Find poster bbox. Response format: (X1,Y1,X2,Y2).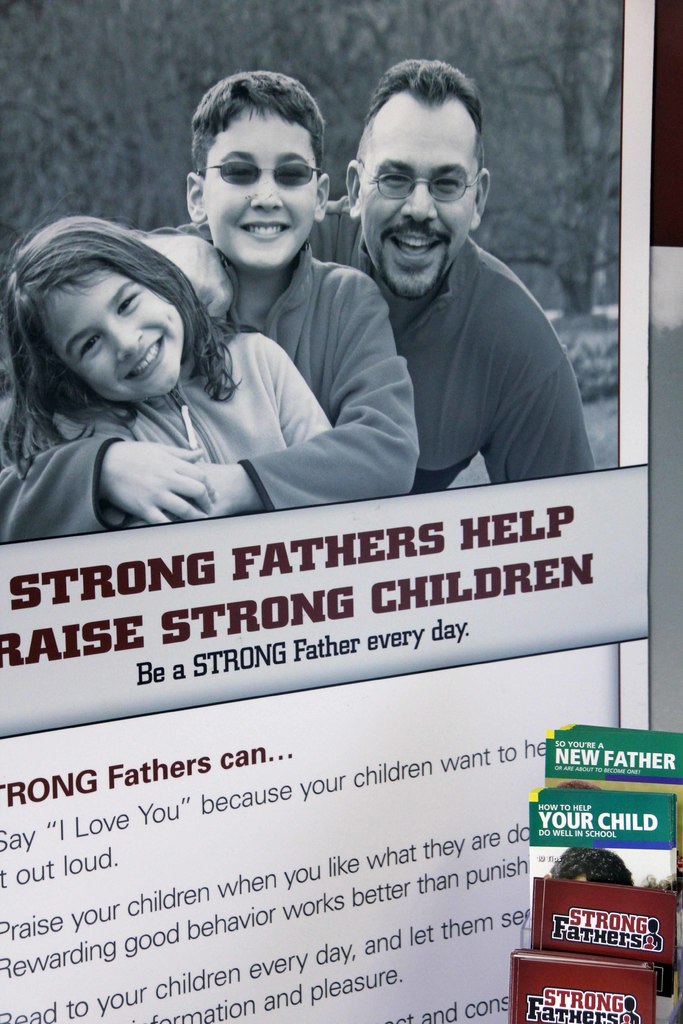
(0,0,682,1023).
